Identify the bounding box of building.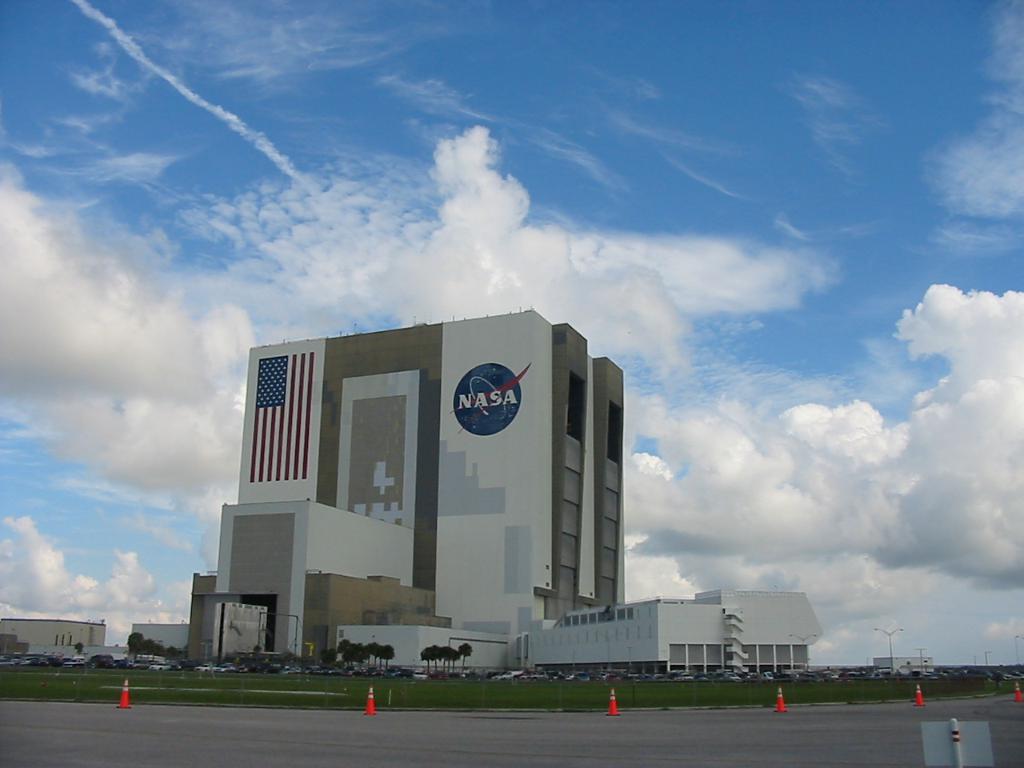
detection(186, 304, 624, 670).
